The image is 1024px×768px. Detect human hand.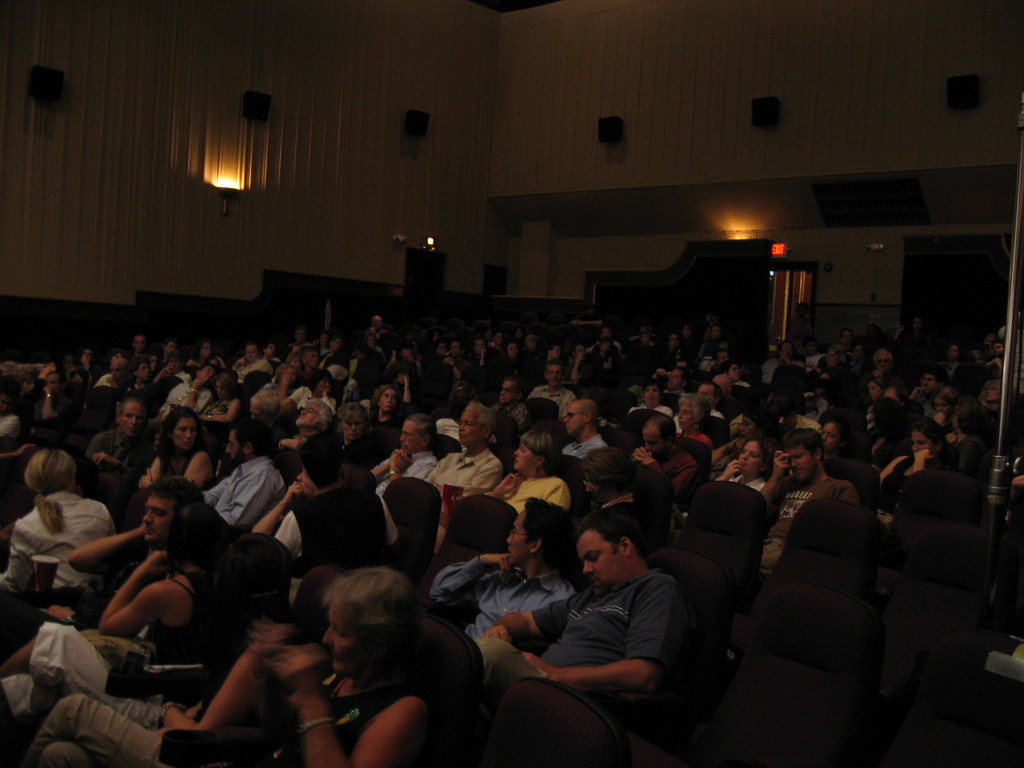
Detection: <region>720, 457, 746, 482</region>.
